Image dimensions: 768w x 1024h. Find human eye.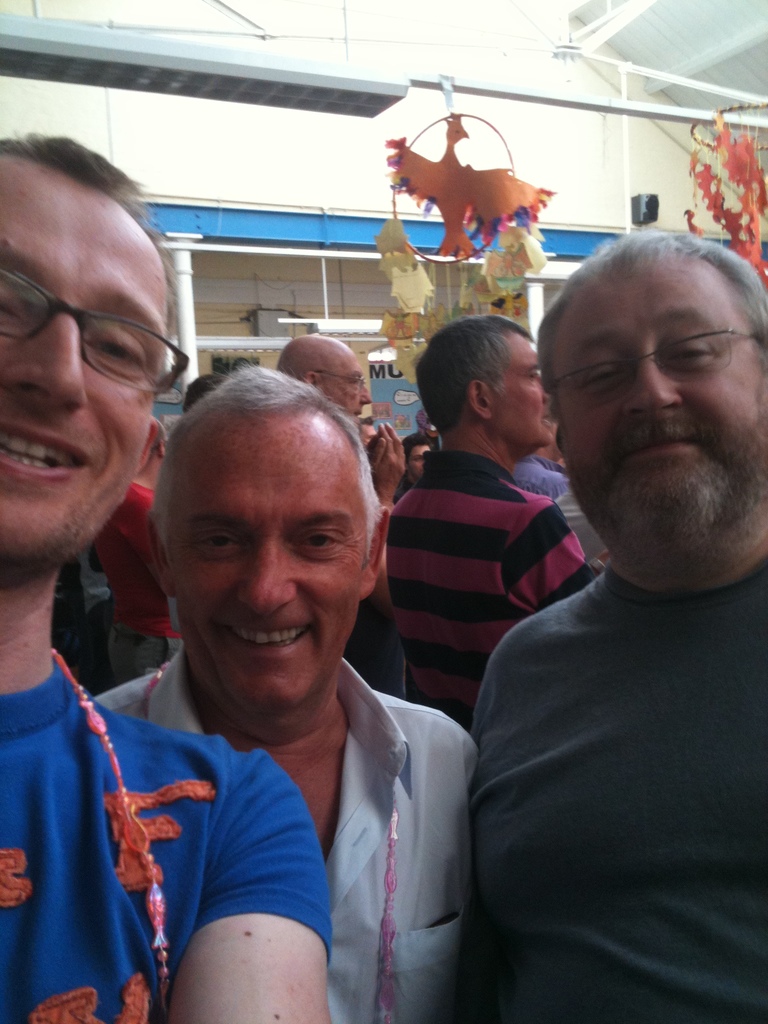
bbox=[581, 366, 632, 396].
